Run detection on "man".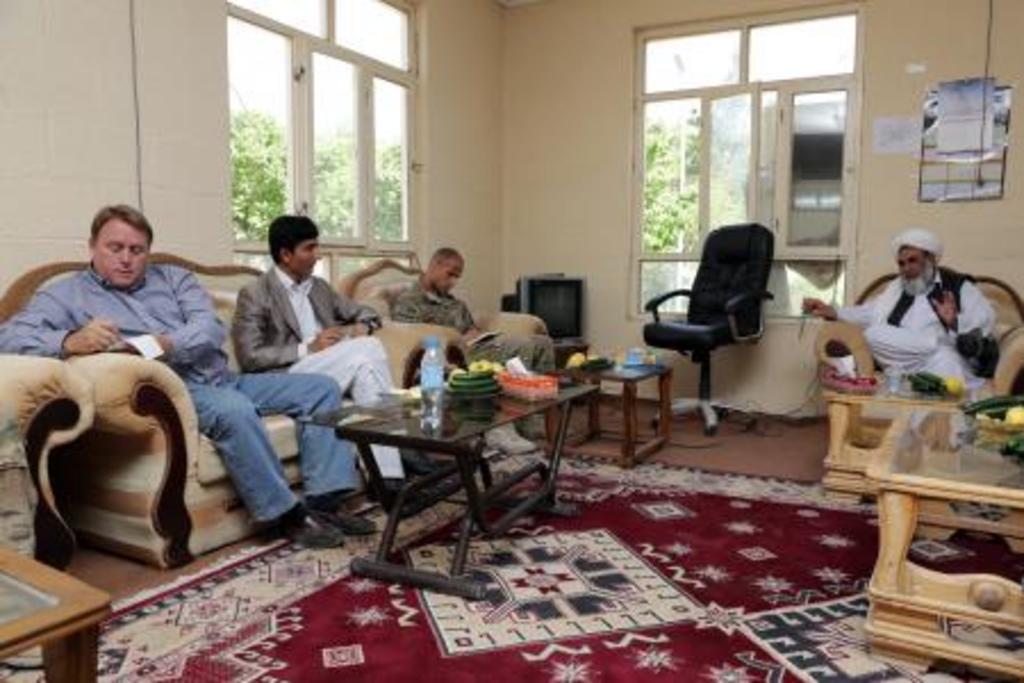
Result: <region>230, 216, 435, 505</region>.
